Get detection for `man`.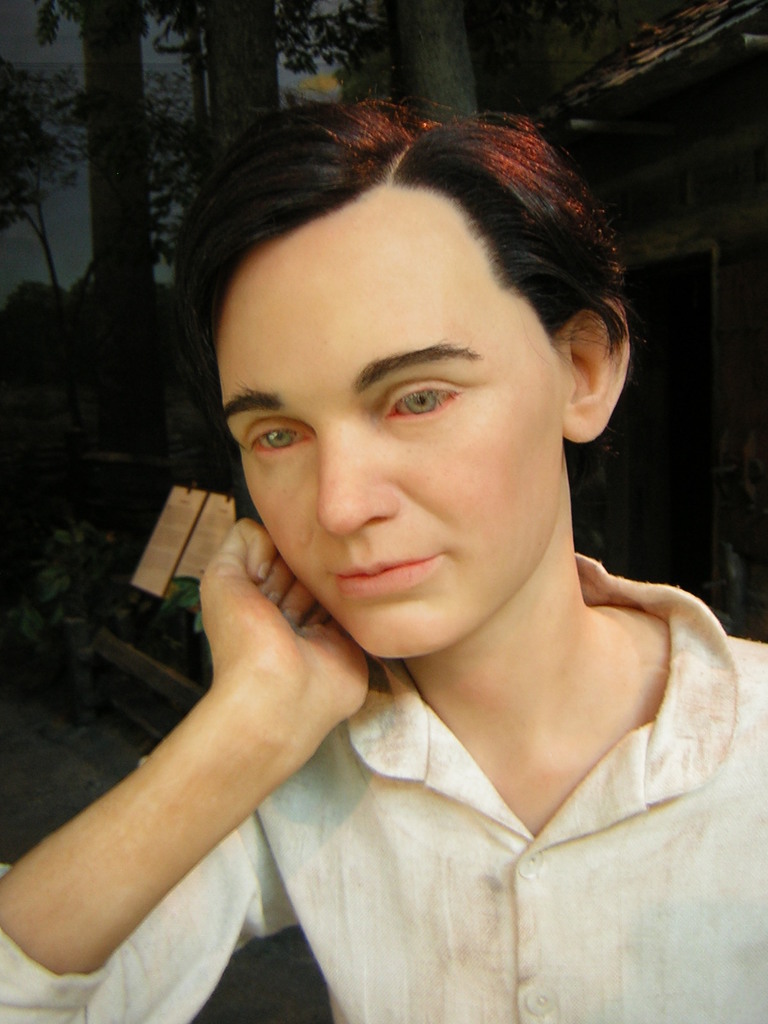
Detection: Rect(24, 81, 767, 1013).
